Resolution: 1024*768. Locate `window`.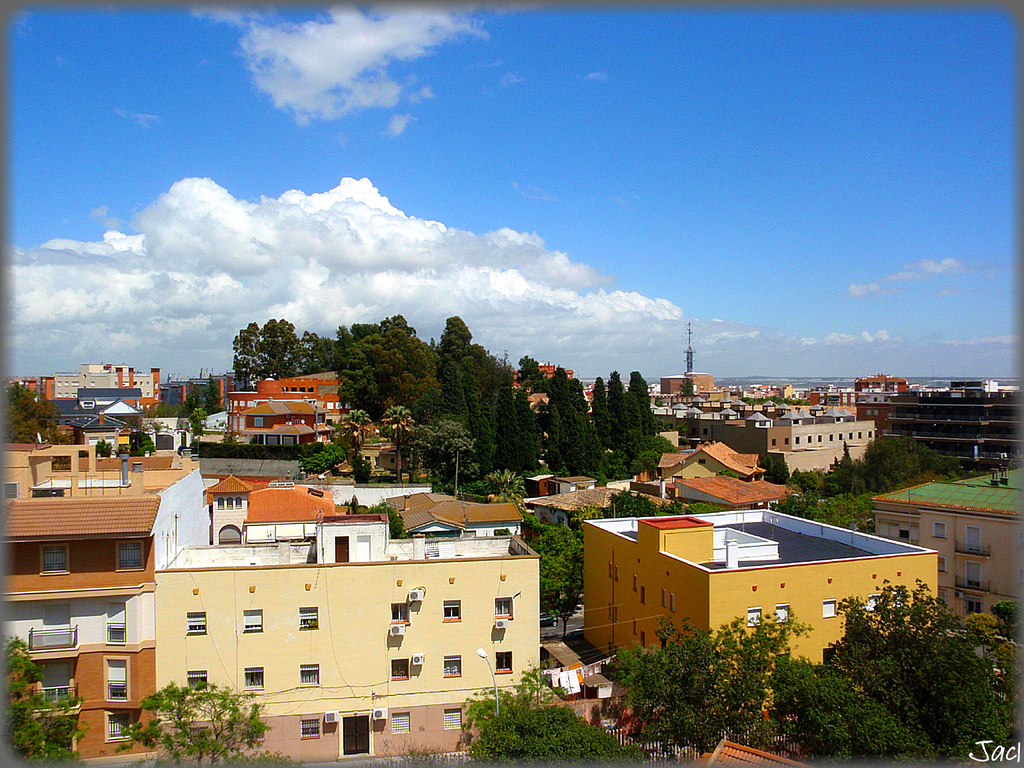
<box>746,607,766,632</box>.
